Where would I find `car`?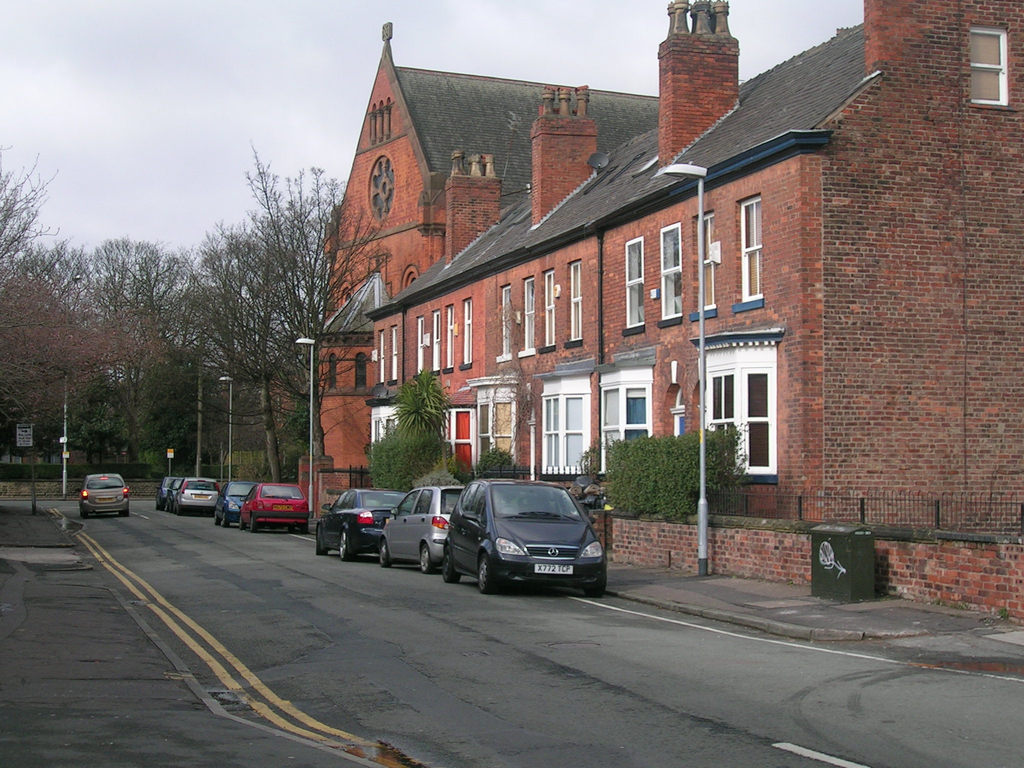
At [x1=215, y1=478, x2=253, y2=522].
